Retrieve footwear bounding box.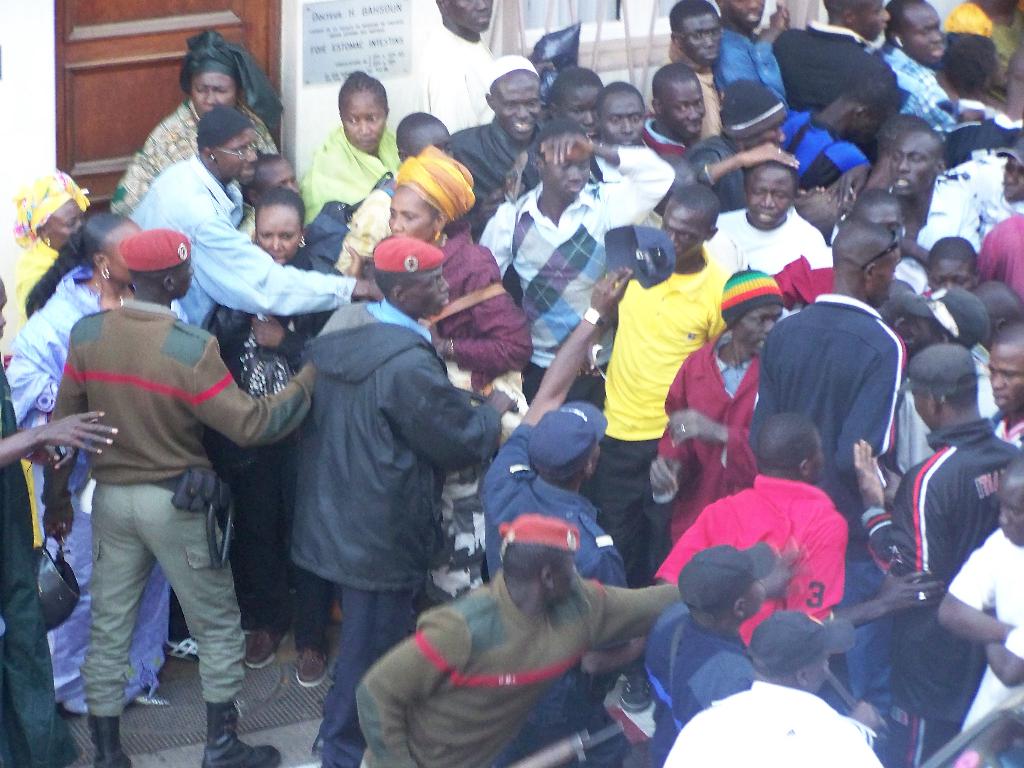
Bounding box: [133, 689, 169, 706].
